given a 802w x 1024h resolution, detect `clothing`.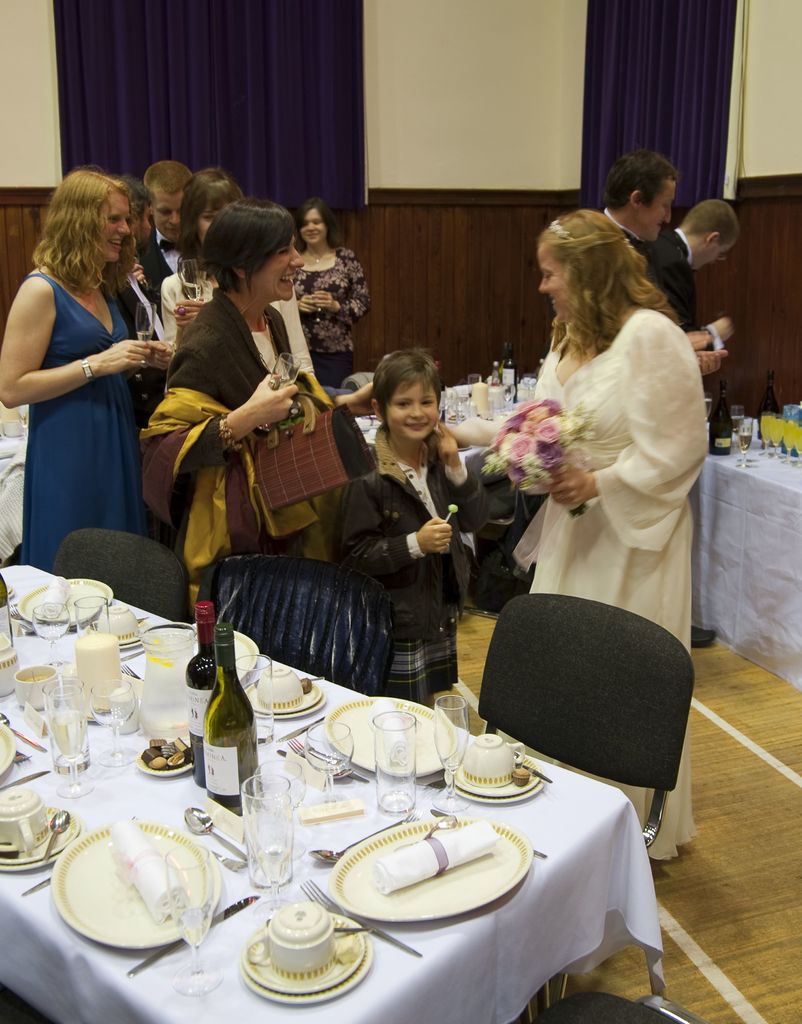
{"x1": 489, "y1": 305, "x2": 709, "y2": 865}.
